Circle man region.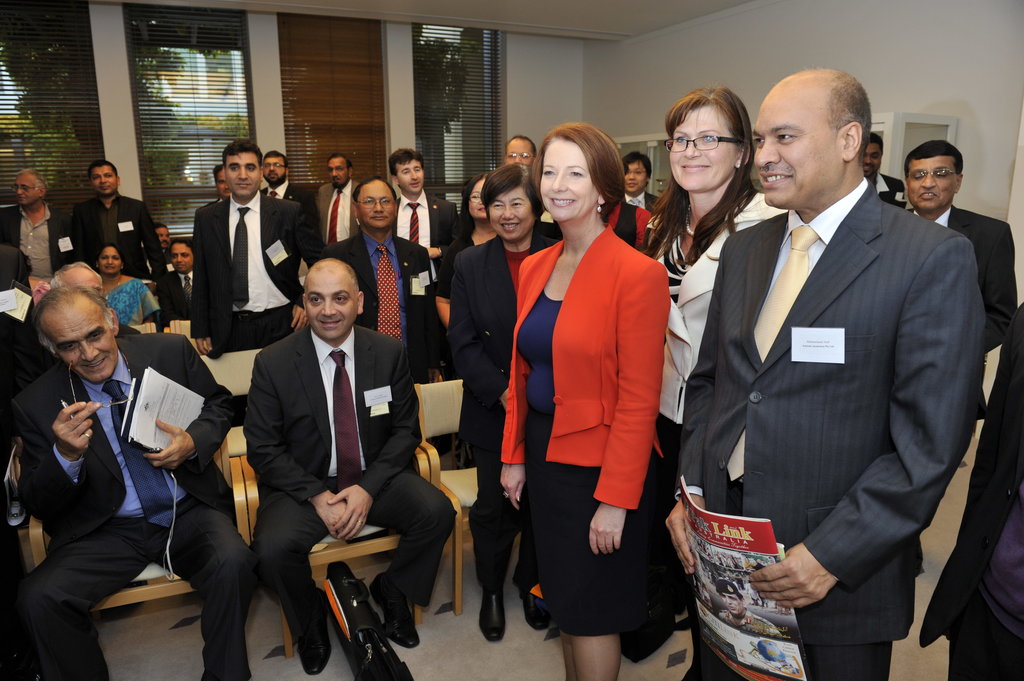
Region: 382,144,459,294.
